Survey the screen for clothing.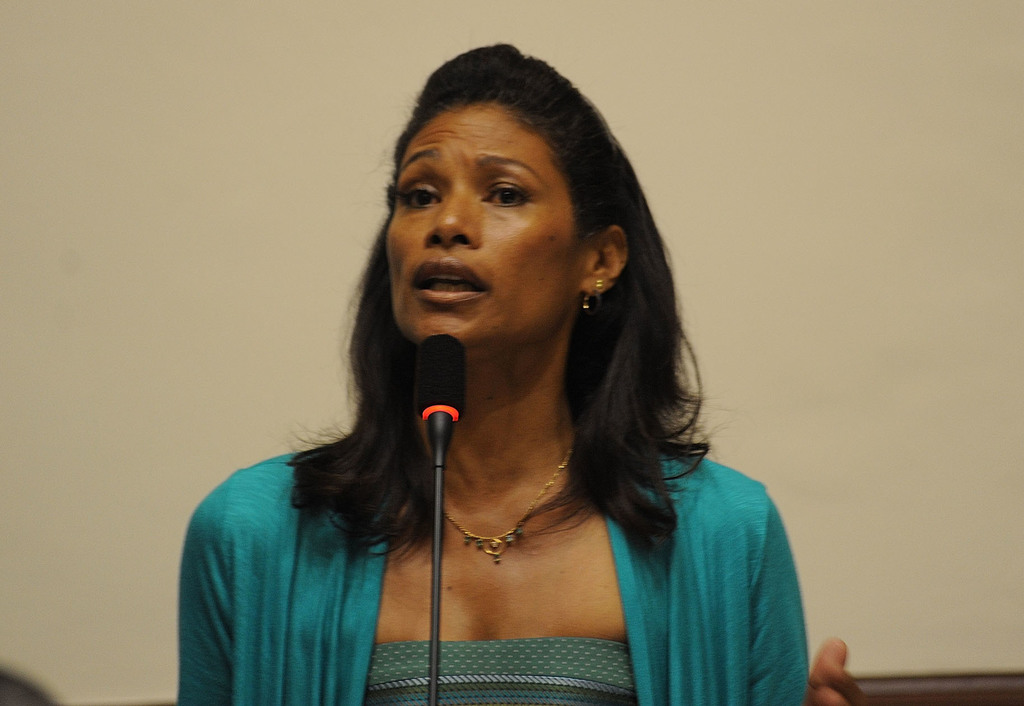
Survey found: 180:441:809:705.
